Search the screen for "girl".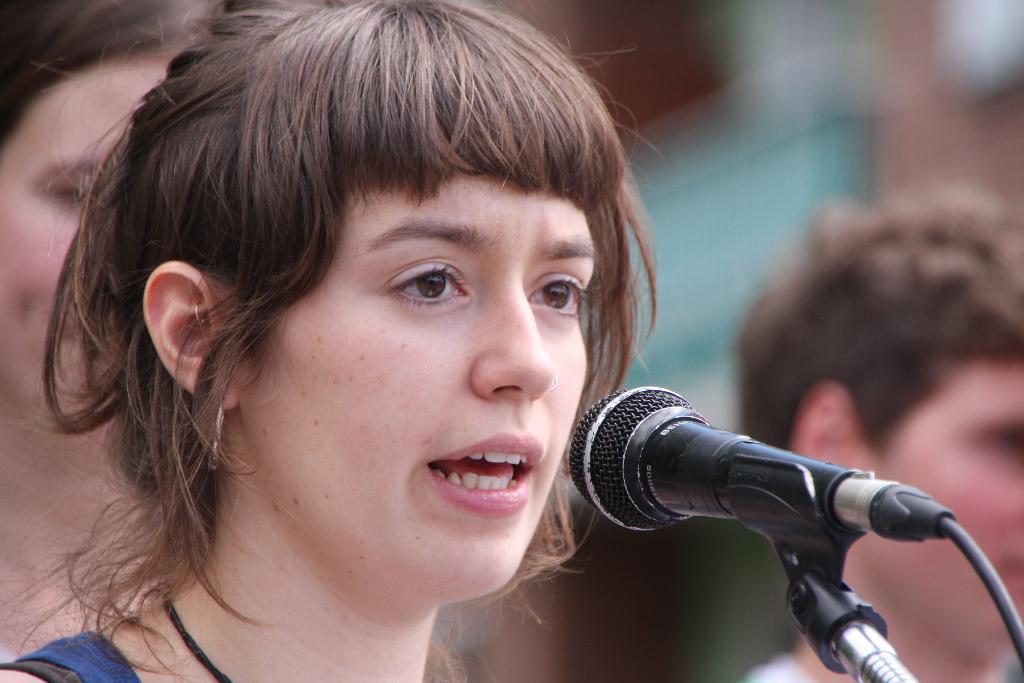
Found at (left=1, top=0, right=655, bottom=682).
